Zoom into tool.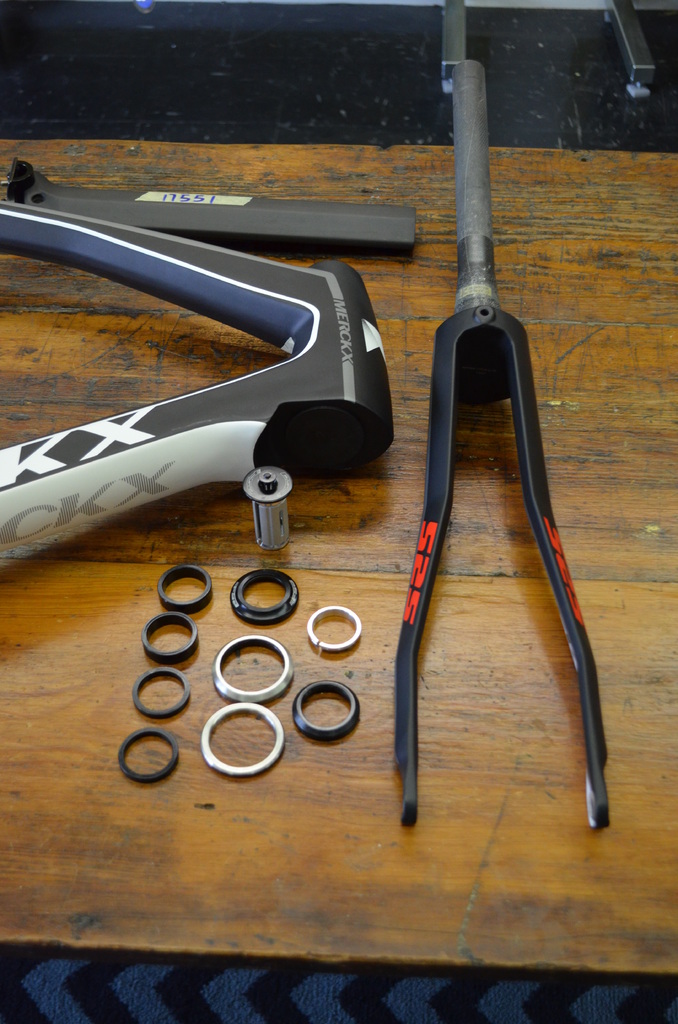
Zoom target: [x1=392, y1=0, x2=637, y2=822].
